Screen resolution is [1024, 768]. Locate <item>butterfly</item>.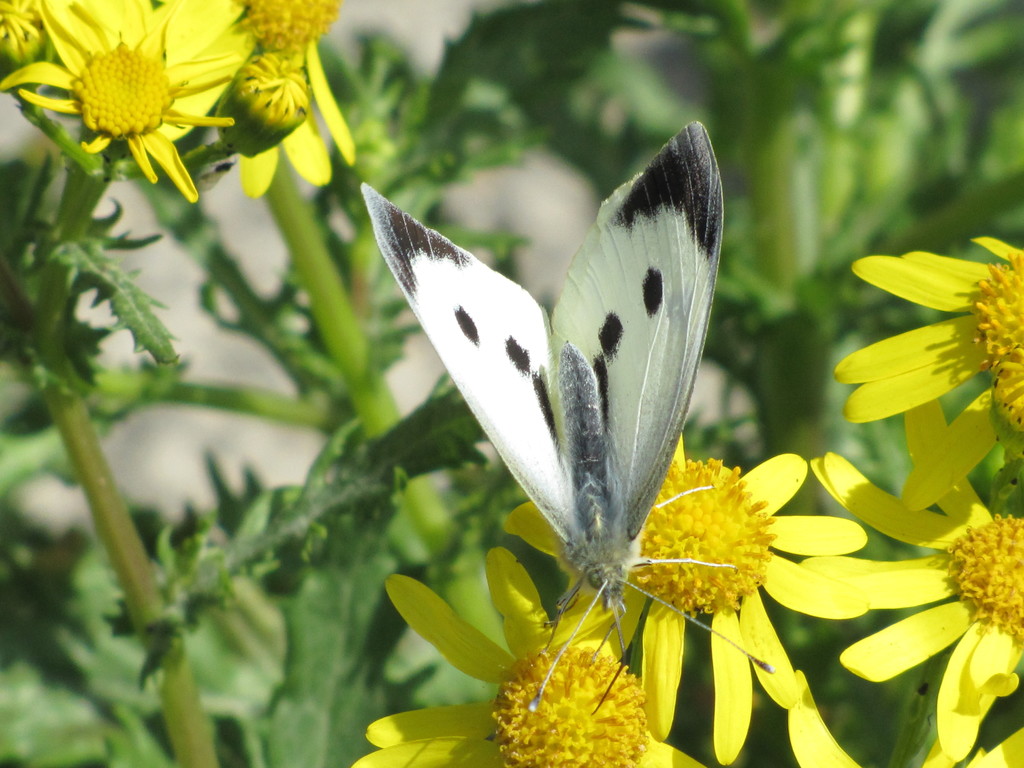
365,113,766,681.
